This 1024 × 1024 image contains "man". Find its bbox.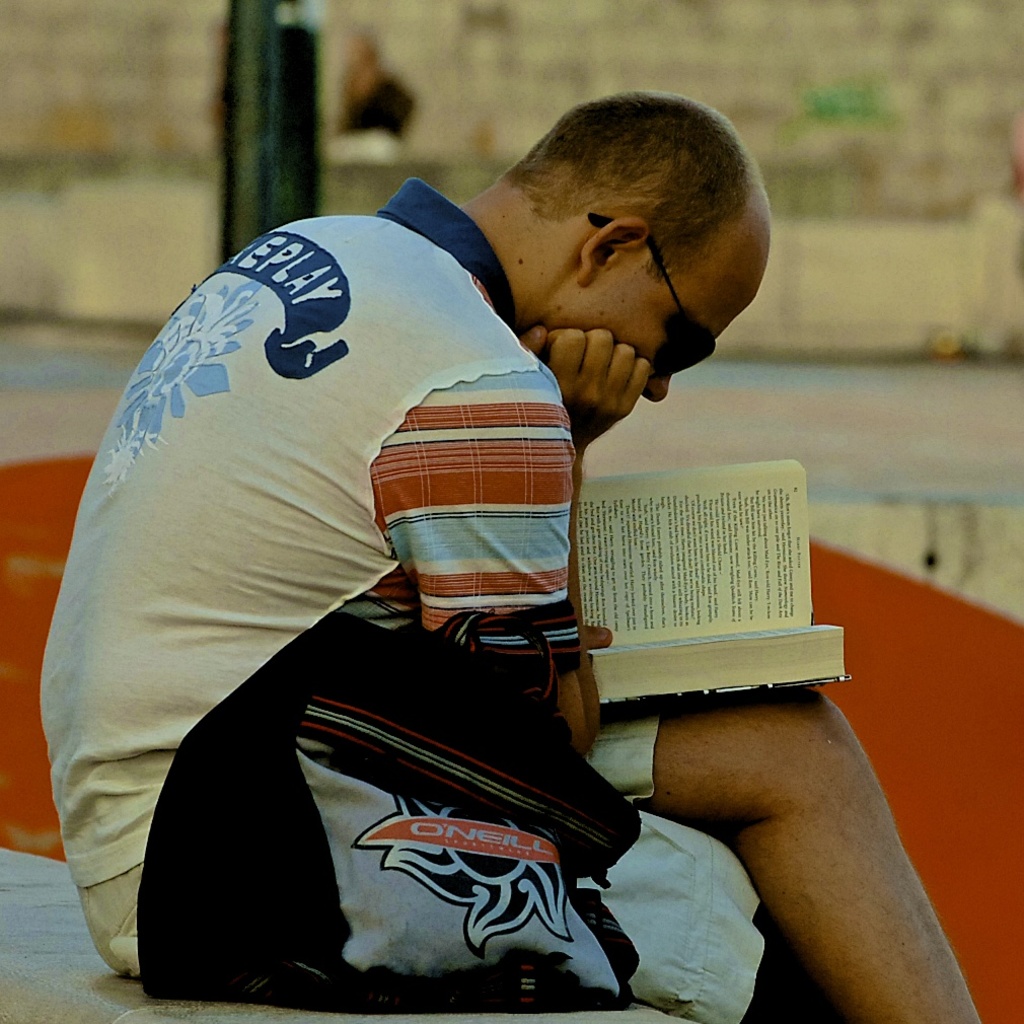
74/142/791/1023.
